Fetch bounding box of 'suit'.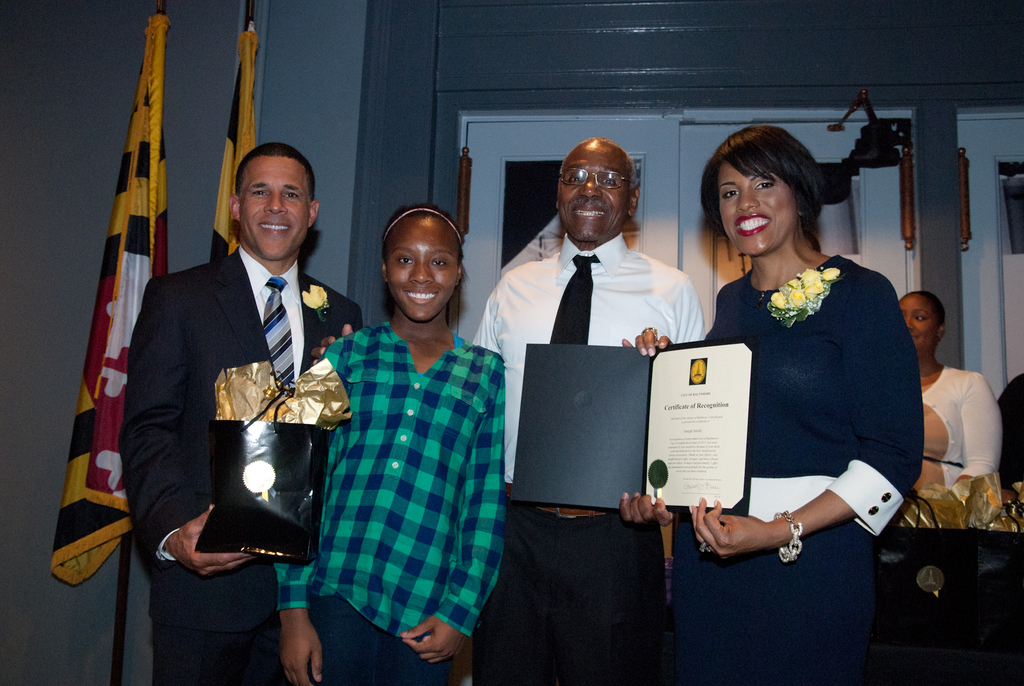
Bbox: 152, 233, 342, 599.
